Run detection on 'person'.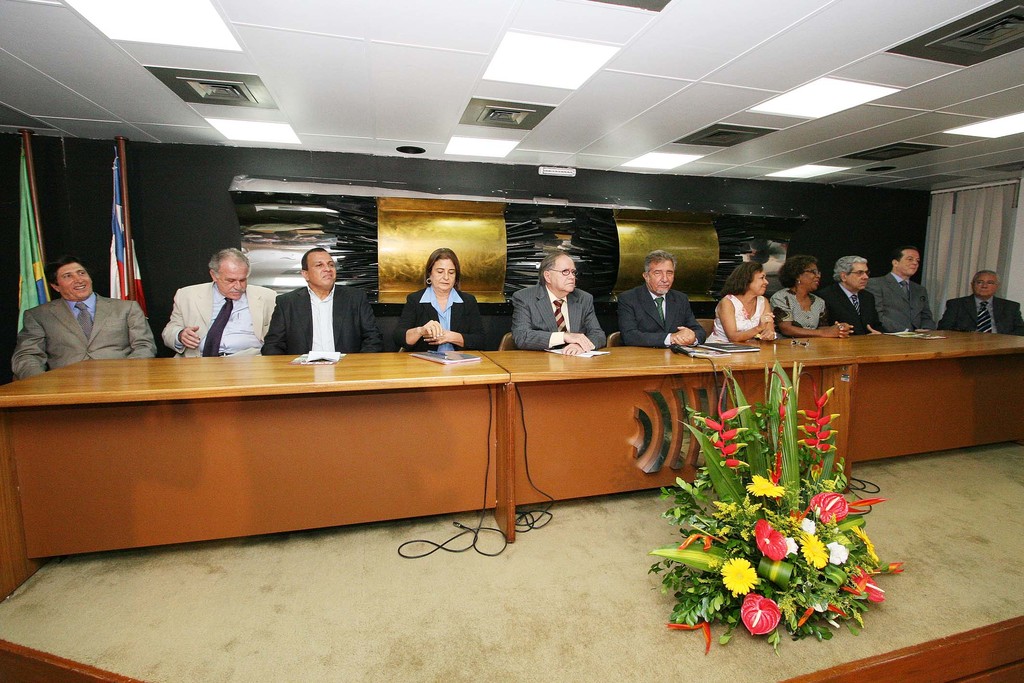
Result: <region>823, 254, 883, 334</region>.
